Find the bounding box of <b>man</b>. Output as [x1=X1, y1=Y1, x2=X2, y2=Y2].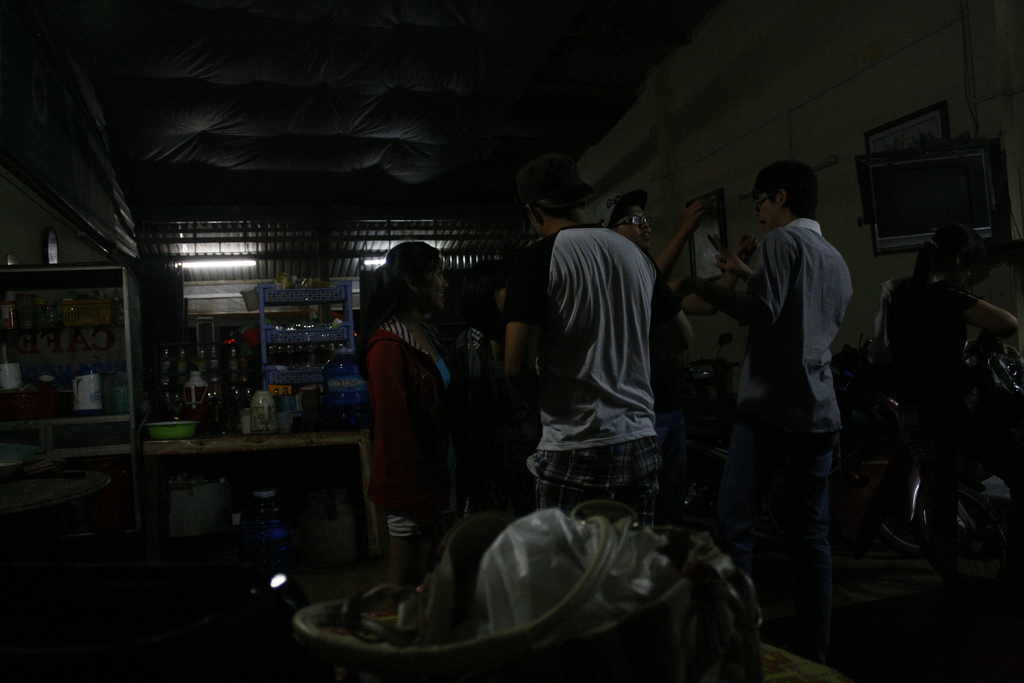
[x1=598, y1=180, x2=700, y2=419].
